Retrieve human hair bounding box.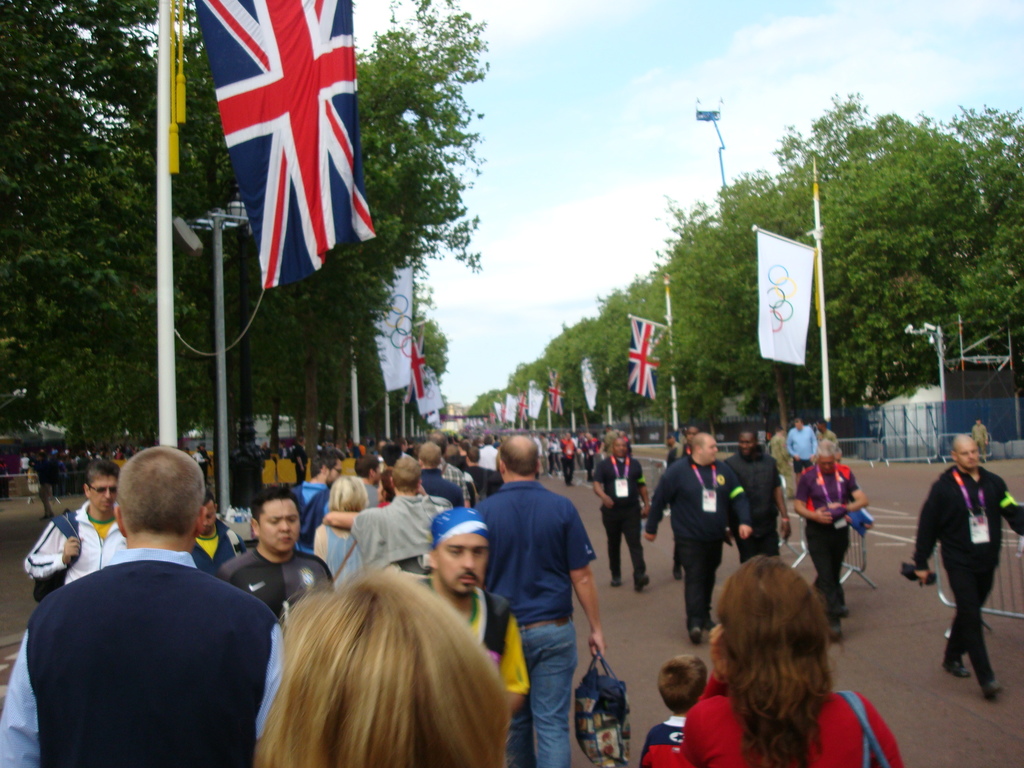
Bounding box: (739, 427, 762, 445).
